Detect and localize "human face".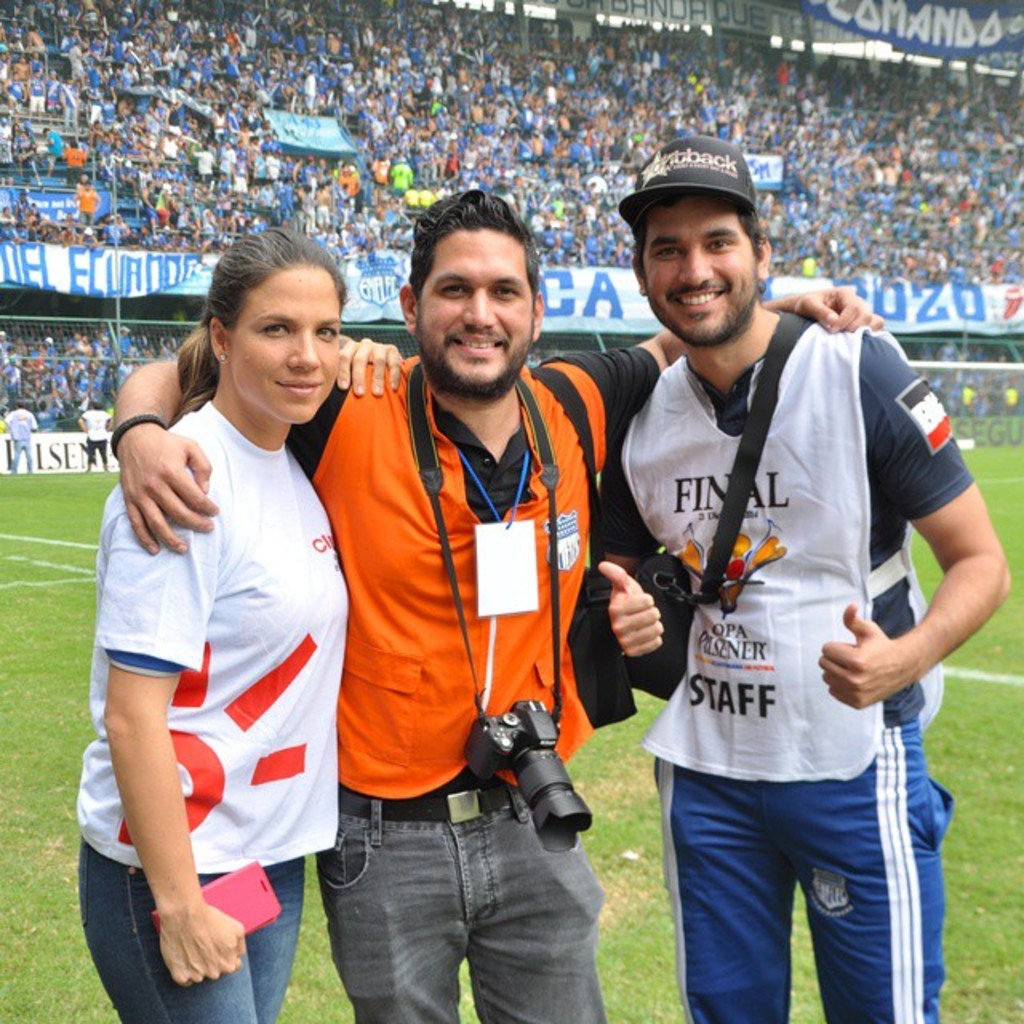
Localized at select_region(645, 203, 757, 341).
